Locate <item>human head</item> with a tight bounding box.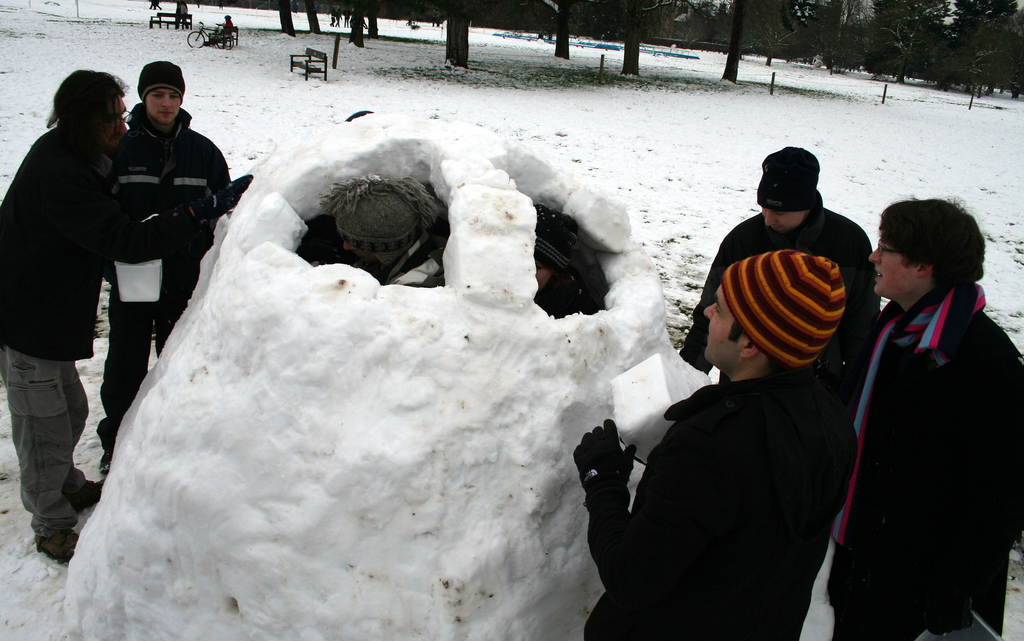
Rect(865, 192, 987, 308).
